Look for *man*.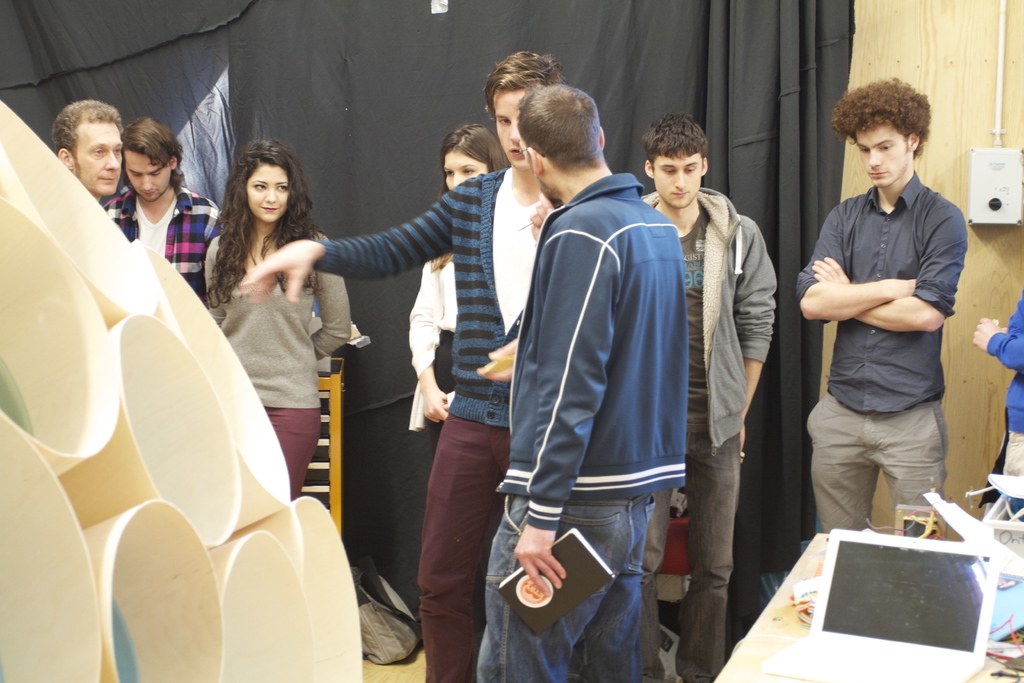
Found: [left=53, top=99, right=129, bottom=205].
